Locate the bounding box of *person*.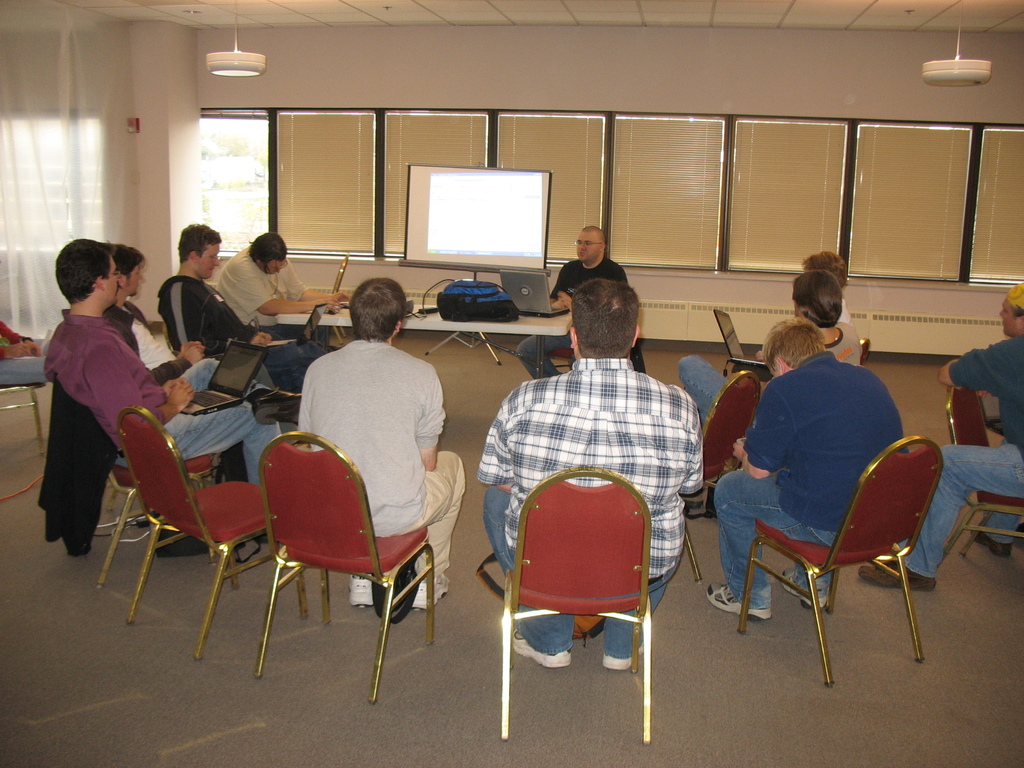
Bounding box: left=212, top=232, right=350, bottom=329.
